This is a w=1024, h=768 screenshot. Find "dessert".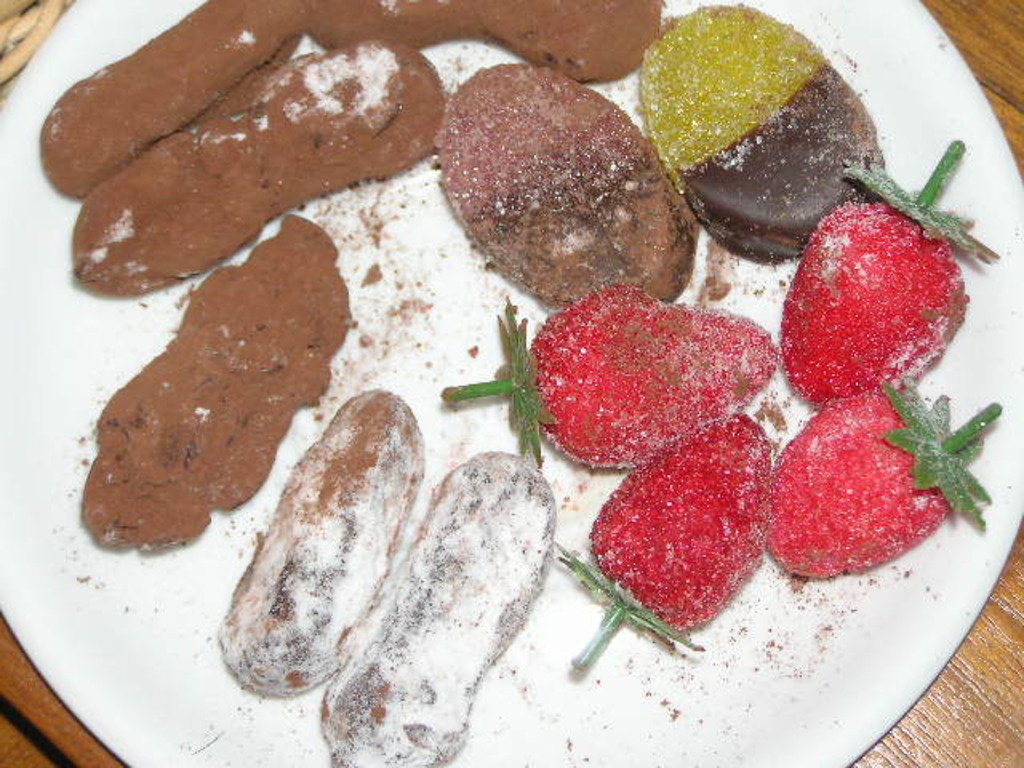
Bounding box: 782 136 995 395.
